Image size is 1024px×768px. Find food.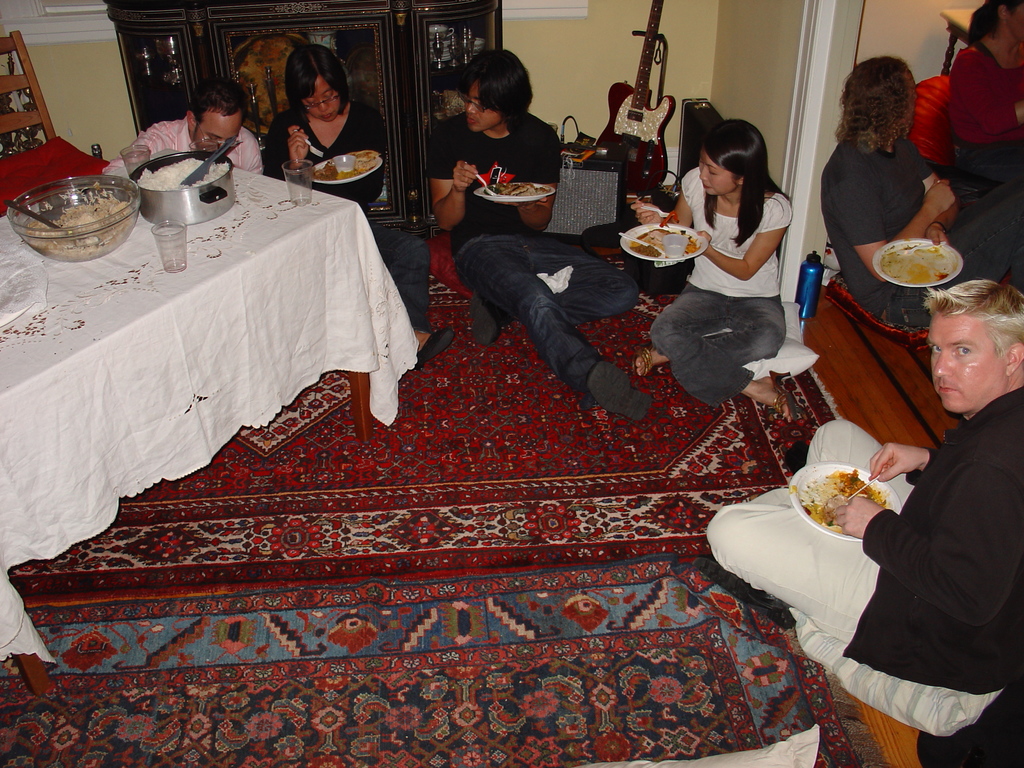
[134, 158, 232, 194].
